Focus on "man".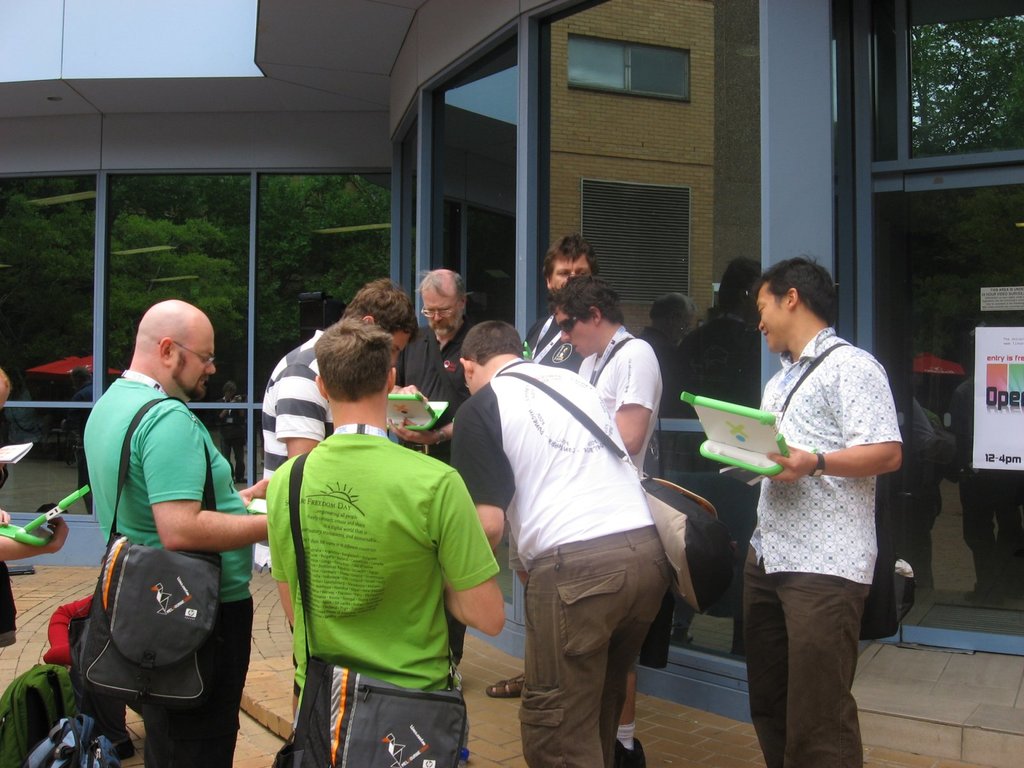
Focused at 486:233:600:700.
